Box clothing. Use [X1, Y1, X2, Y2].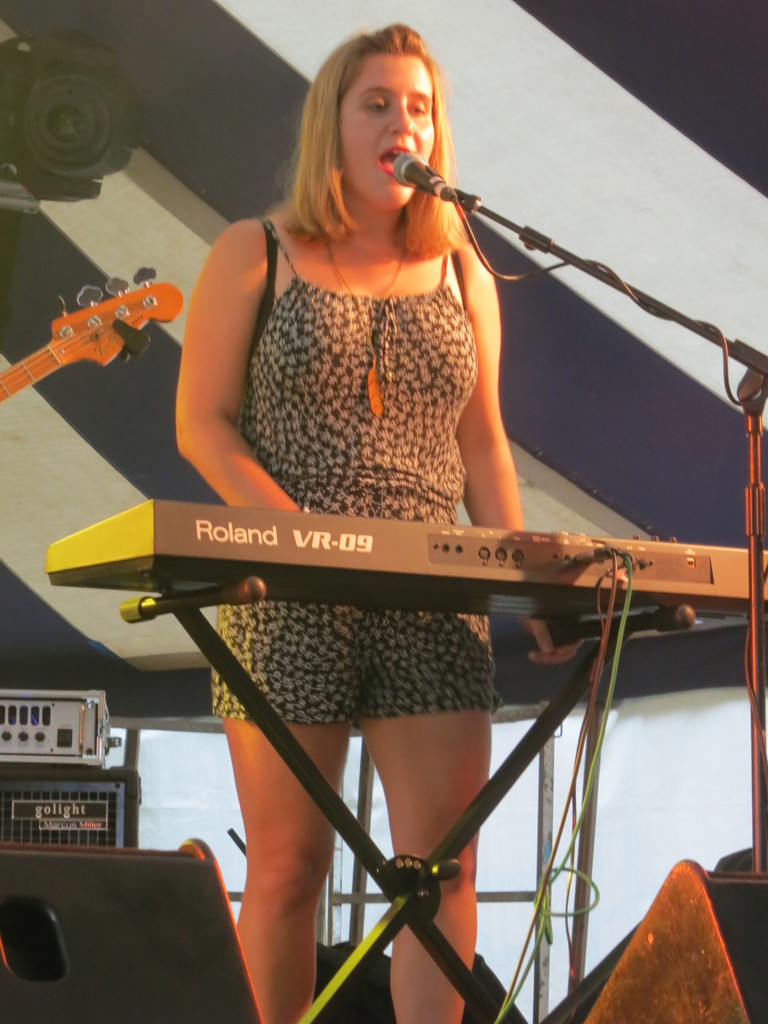
[207, 220, 502, 725].
